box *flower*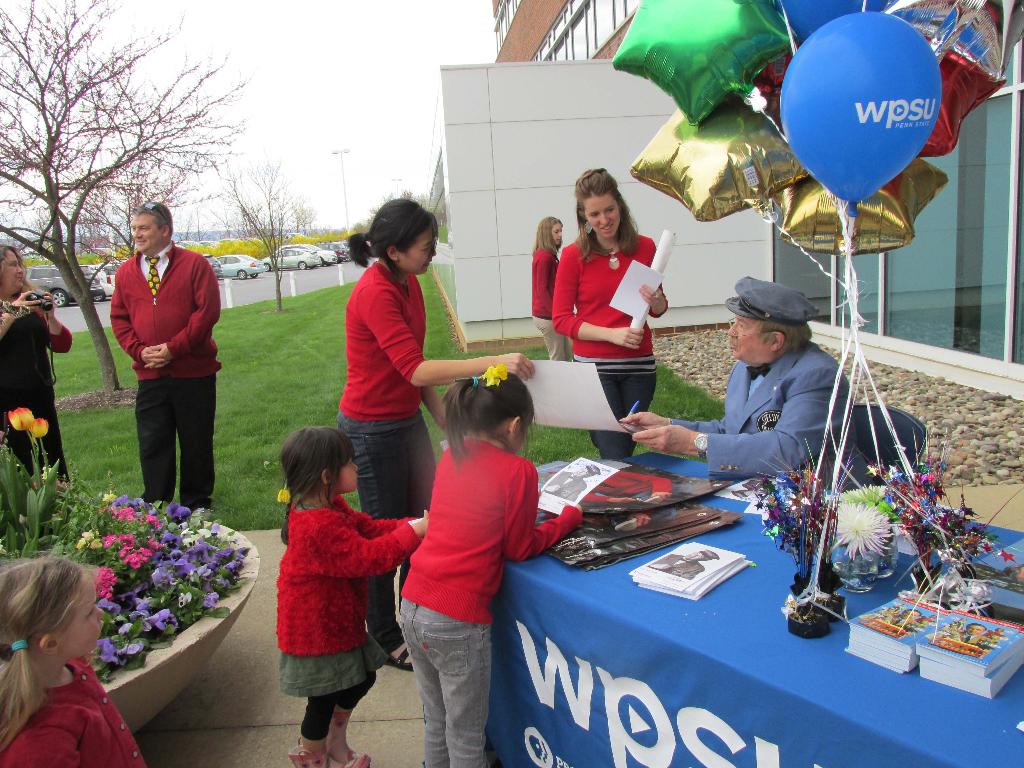
11,402,35,428
